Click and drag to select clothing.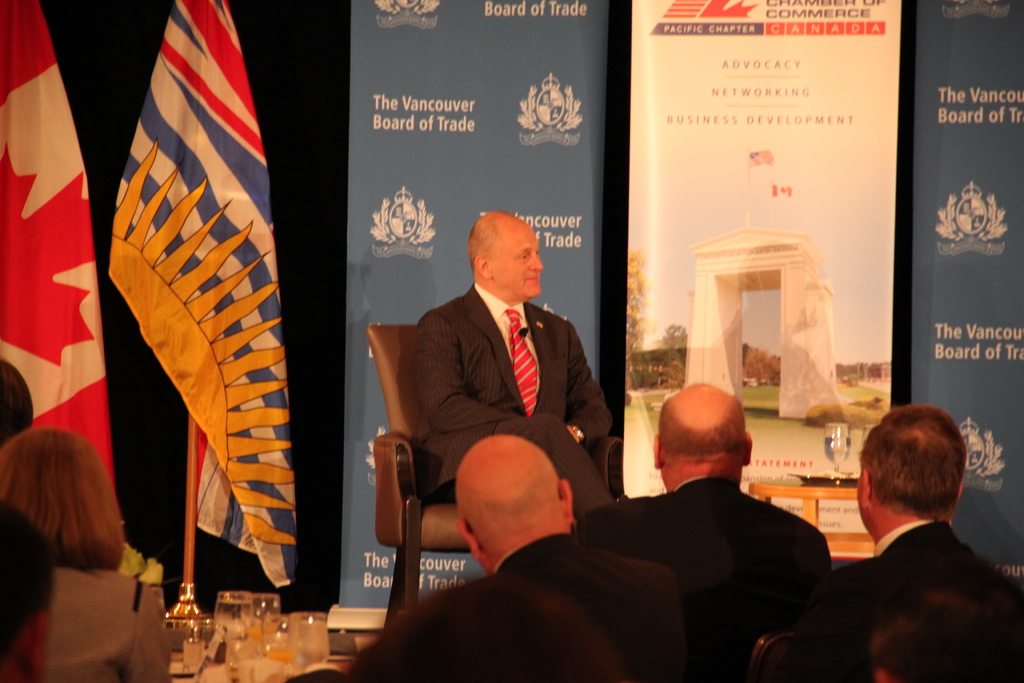
Selection: 42 566 172 682.
